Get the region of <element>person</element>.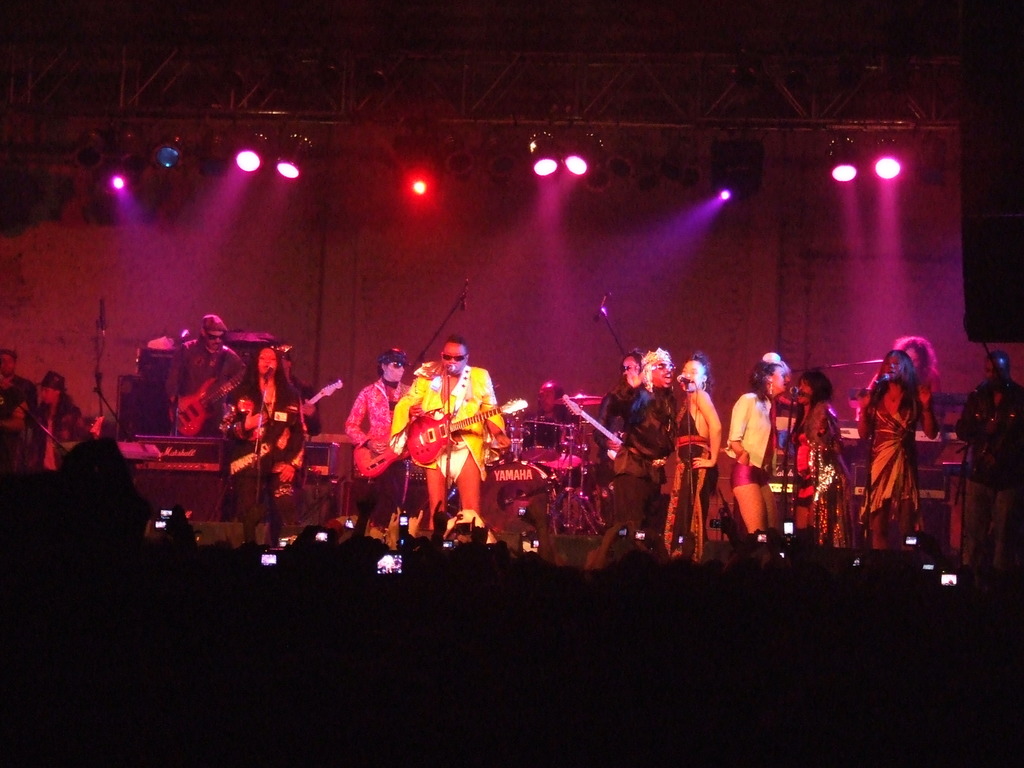
select_region(237, 343, 298, 549).
